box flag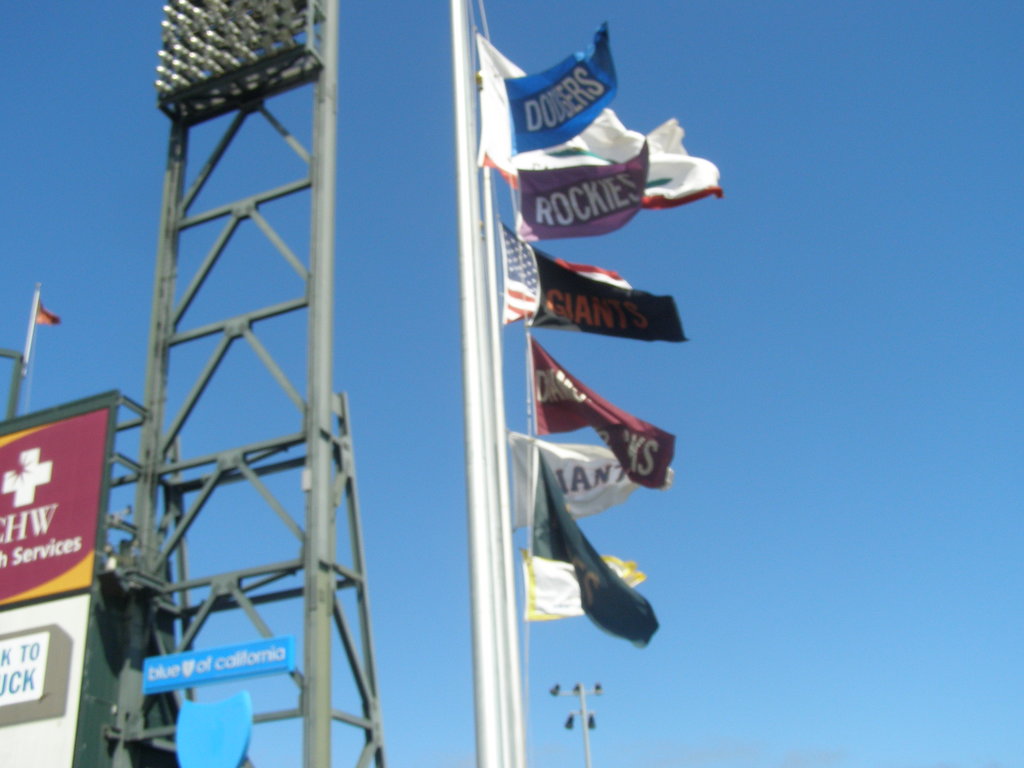
[left=493, top=216, right=611, bottom=331]
